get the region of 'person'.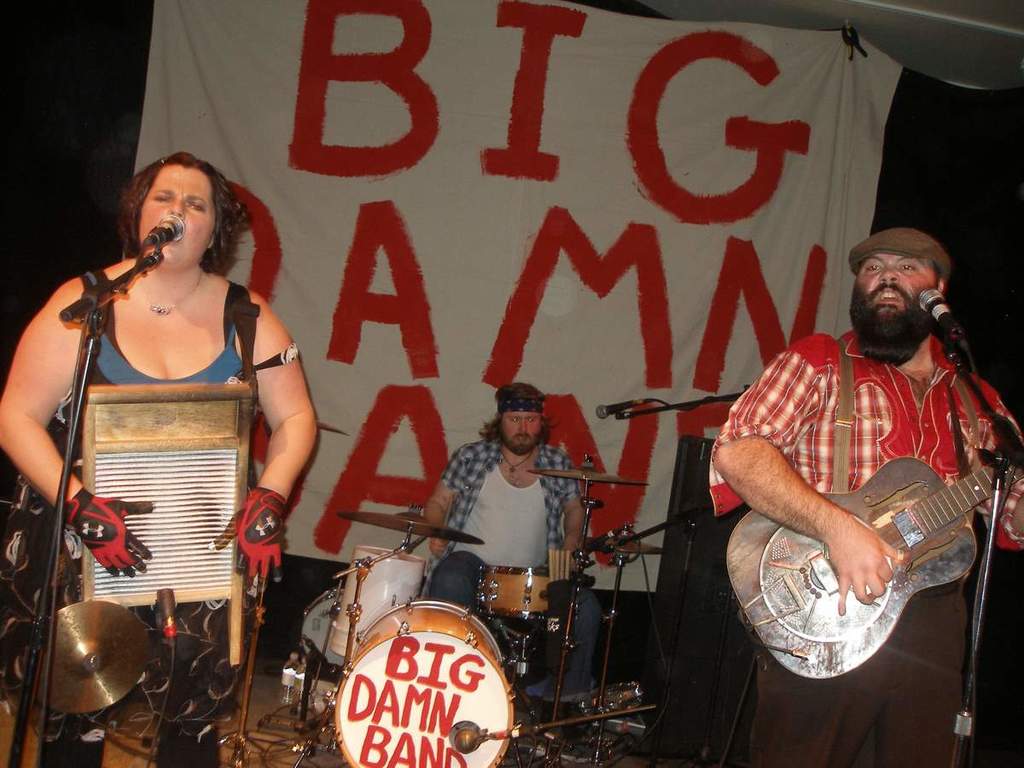
<region>702, 222, 1023, 767</region>.
